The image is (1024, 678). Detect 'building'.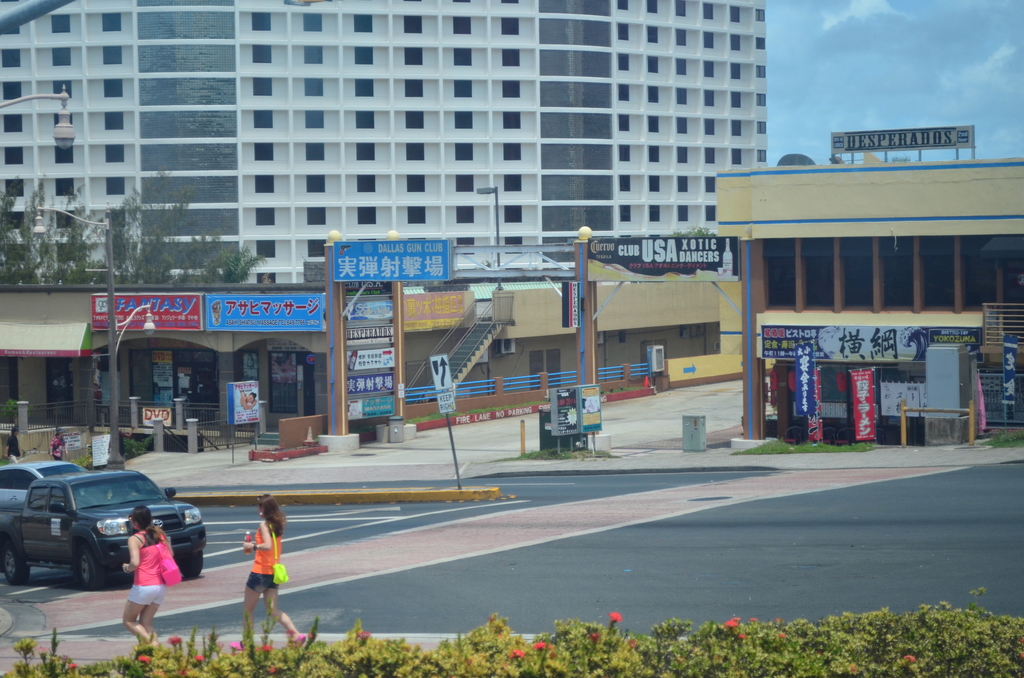
Detection: <bbox>3, 0, 769, 286</bbox>.
